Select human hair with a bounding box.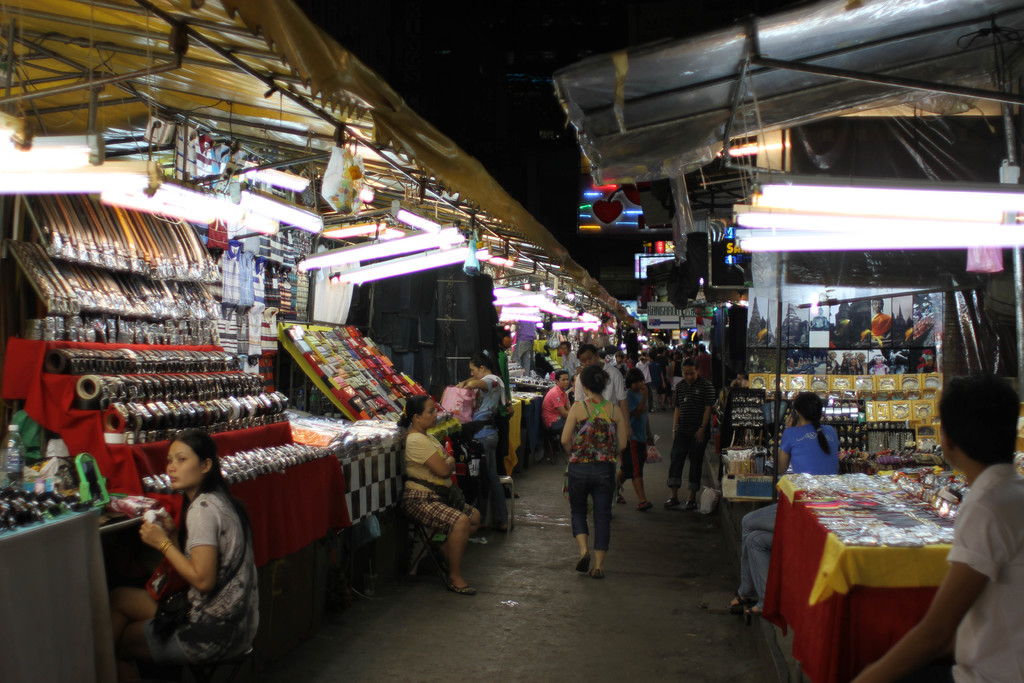
box=[582, 362, 611, 396].
